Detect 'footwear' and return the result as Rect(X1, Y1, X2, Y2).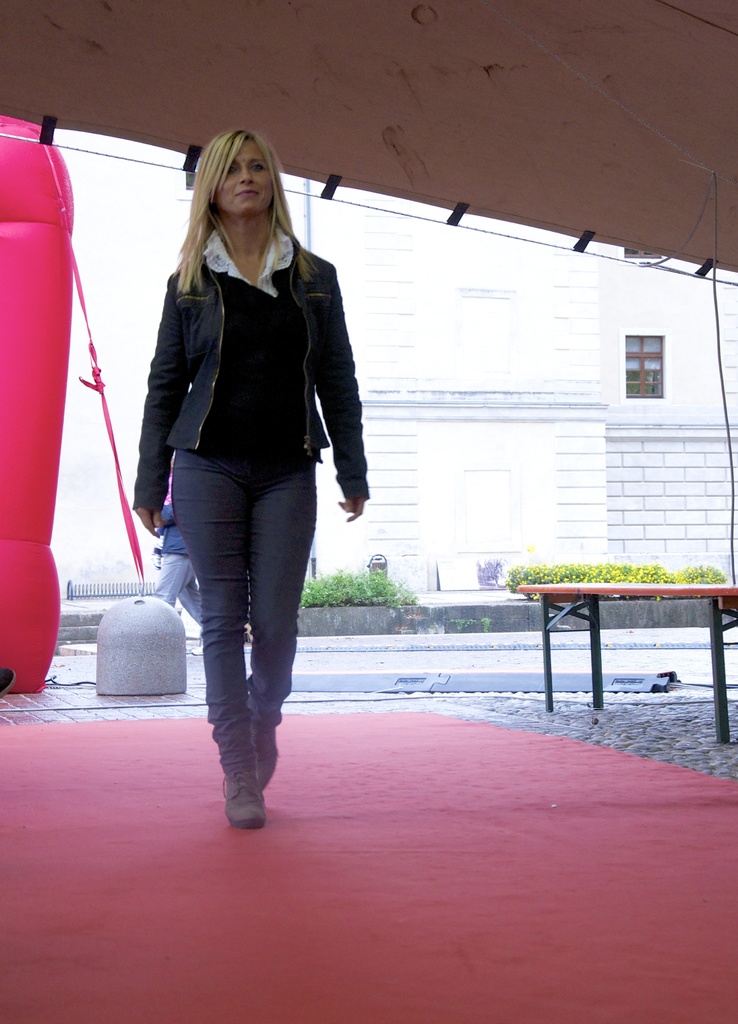
Rect(254, 728, 279, 793).
